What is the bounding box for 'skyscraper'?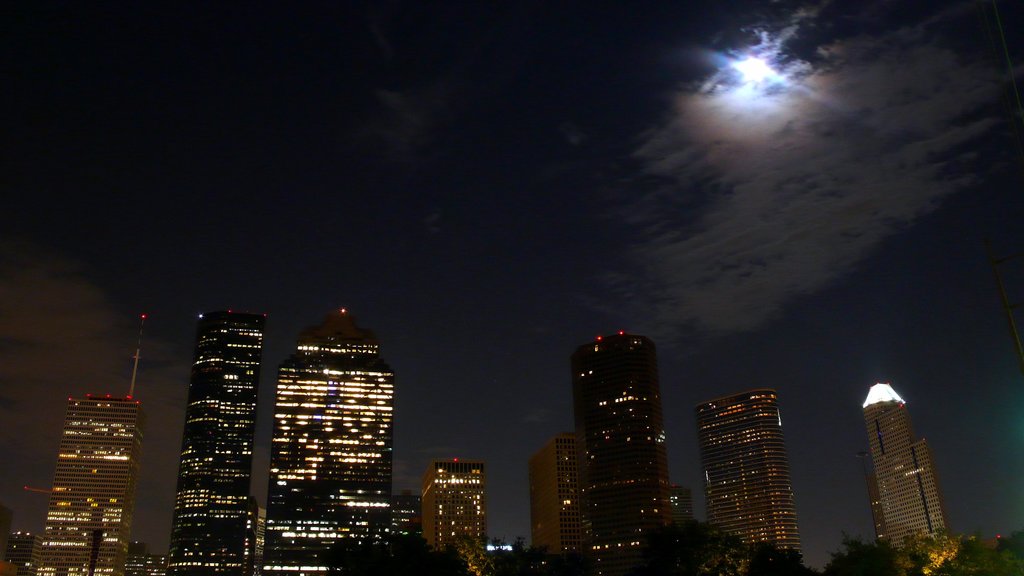
bbox(562, 335, 689, 575).
